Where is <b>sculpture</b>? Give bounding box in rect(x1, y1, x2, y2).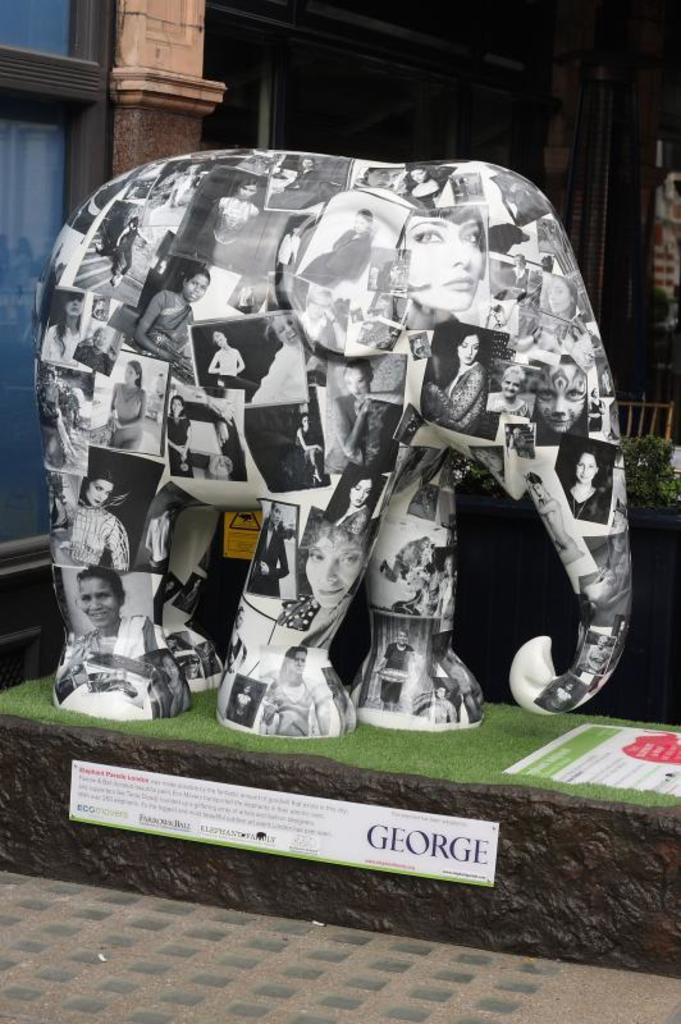
rect(36, 138, 620, 776).
